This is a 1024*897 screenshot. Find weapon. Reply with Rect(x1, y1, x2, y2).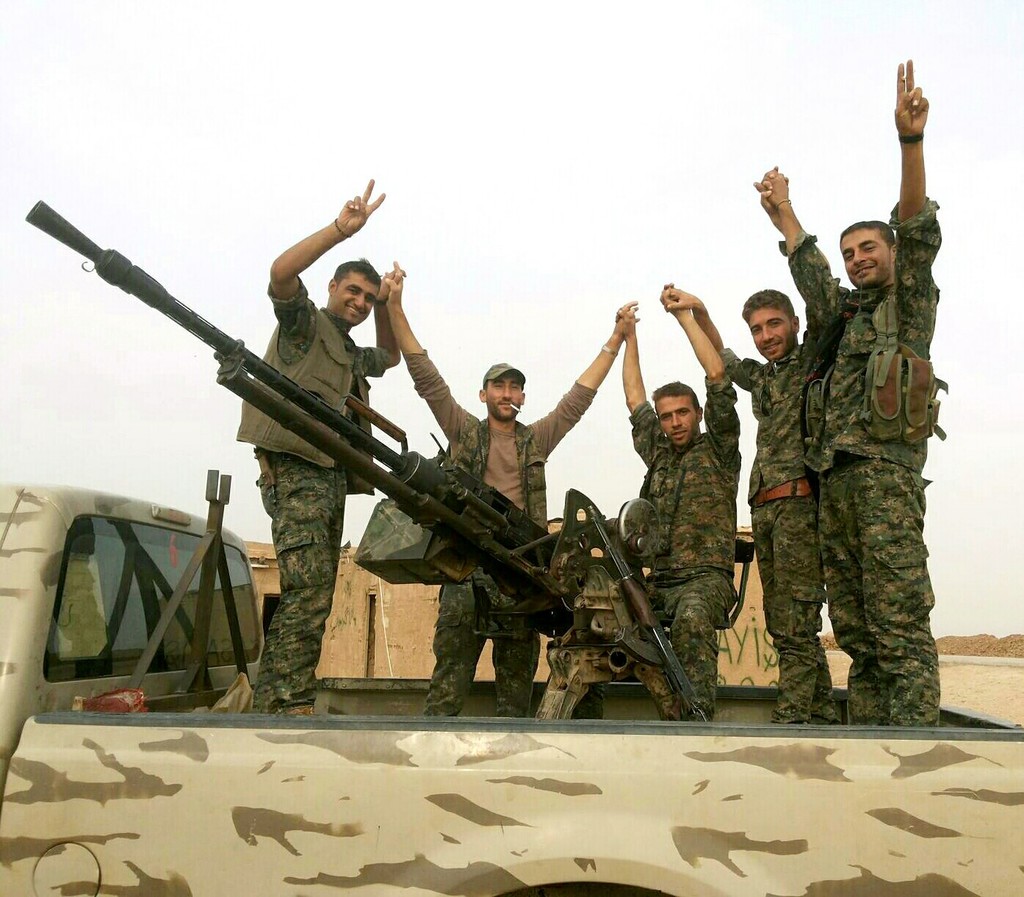
Rect(26, 209, 699, 716).
